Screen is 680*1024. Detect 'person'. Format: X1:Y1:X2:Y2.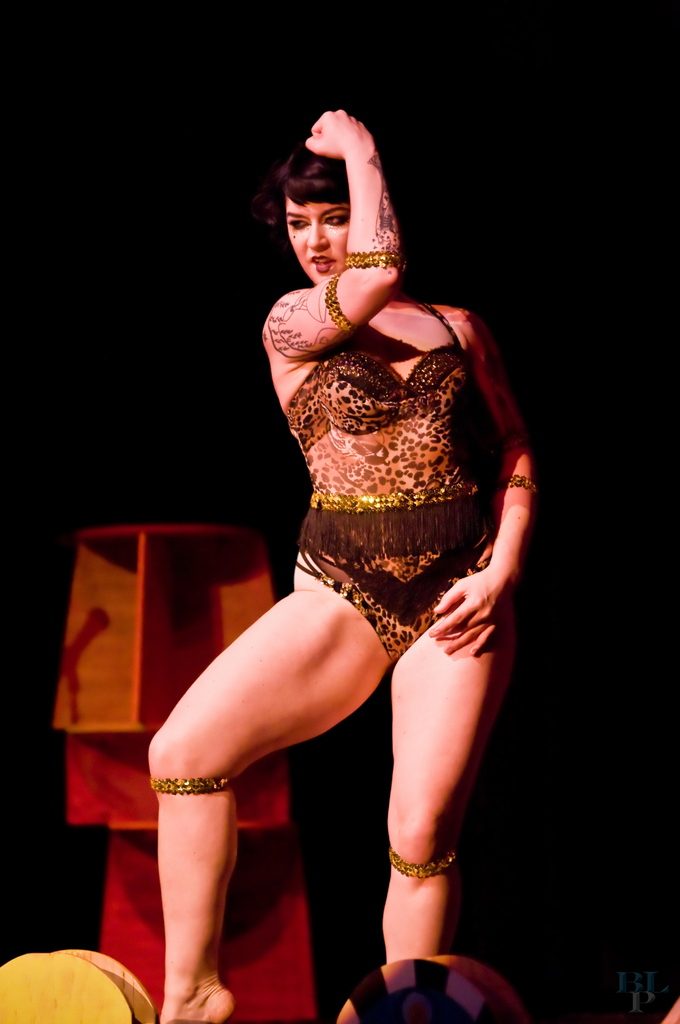
152:104:538:1023.
